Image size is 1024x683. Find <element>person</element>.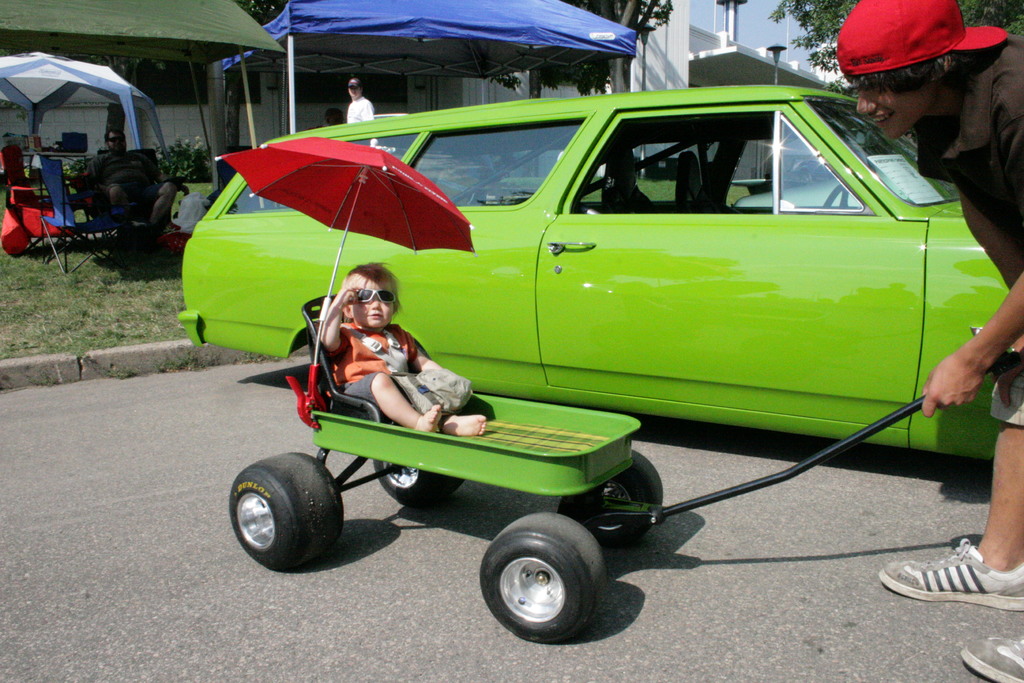
<box>317,253,489,438</box>.
